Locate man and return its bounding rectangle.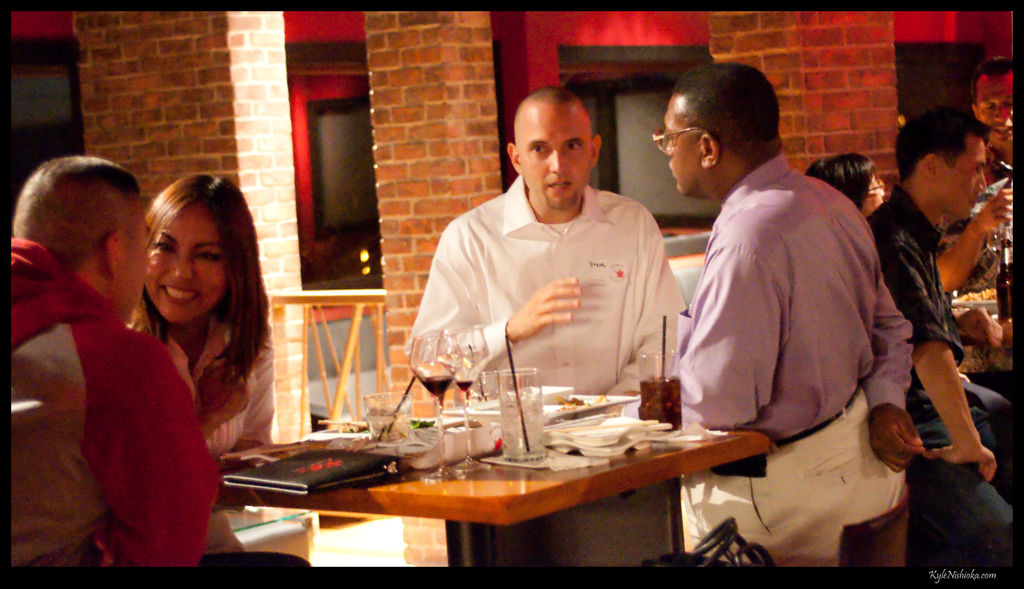
865:108:1020:568.
